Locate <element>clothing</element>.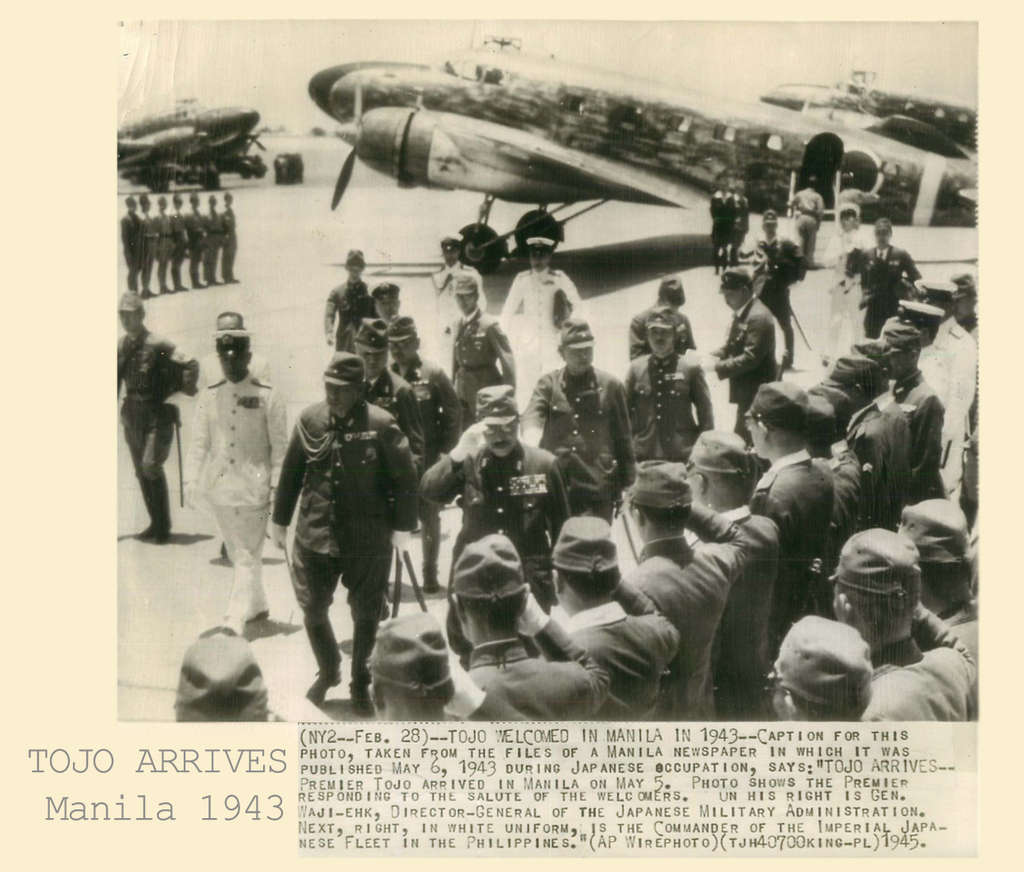
Bounding box: x1=778 y1=442 x2=850 y2=603.
